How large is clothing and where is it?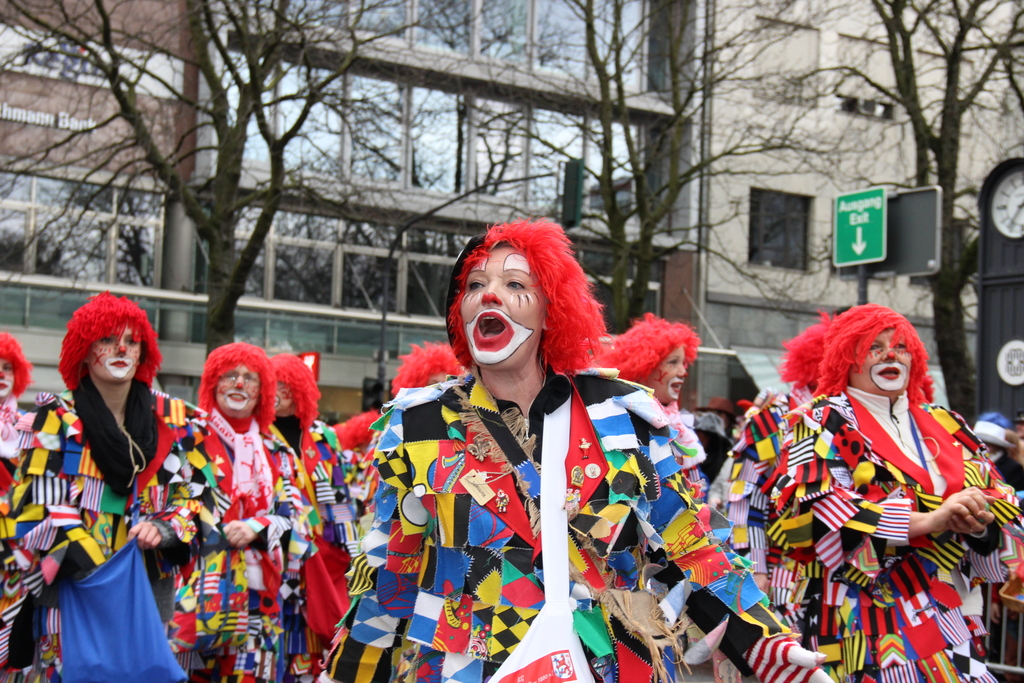
Bounding box: 778/373/1000/657.
